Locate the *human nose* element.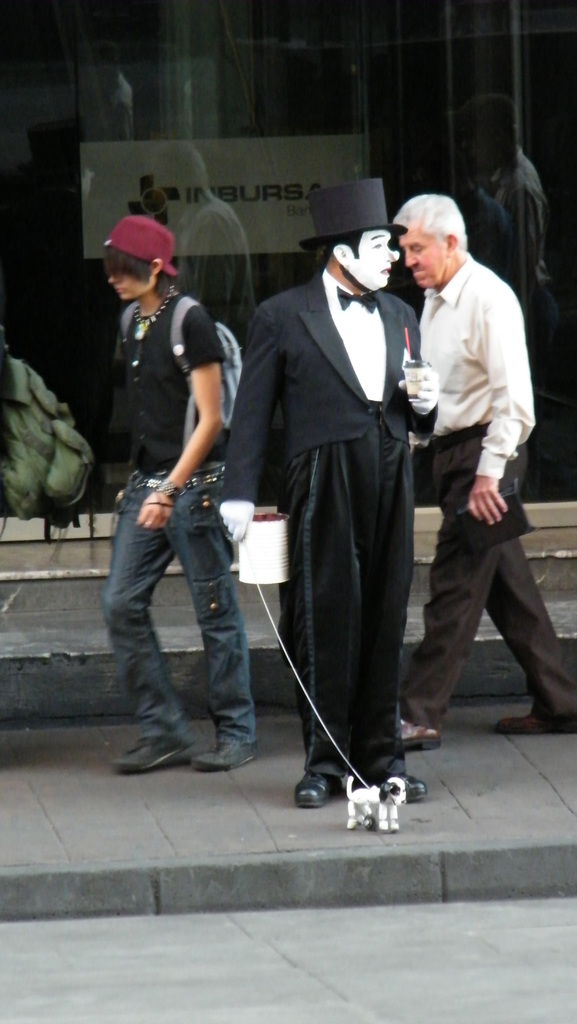
Element bbox: select_region(391, 249, 398, 259).
